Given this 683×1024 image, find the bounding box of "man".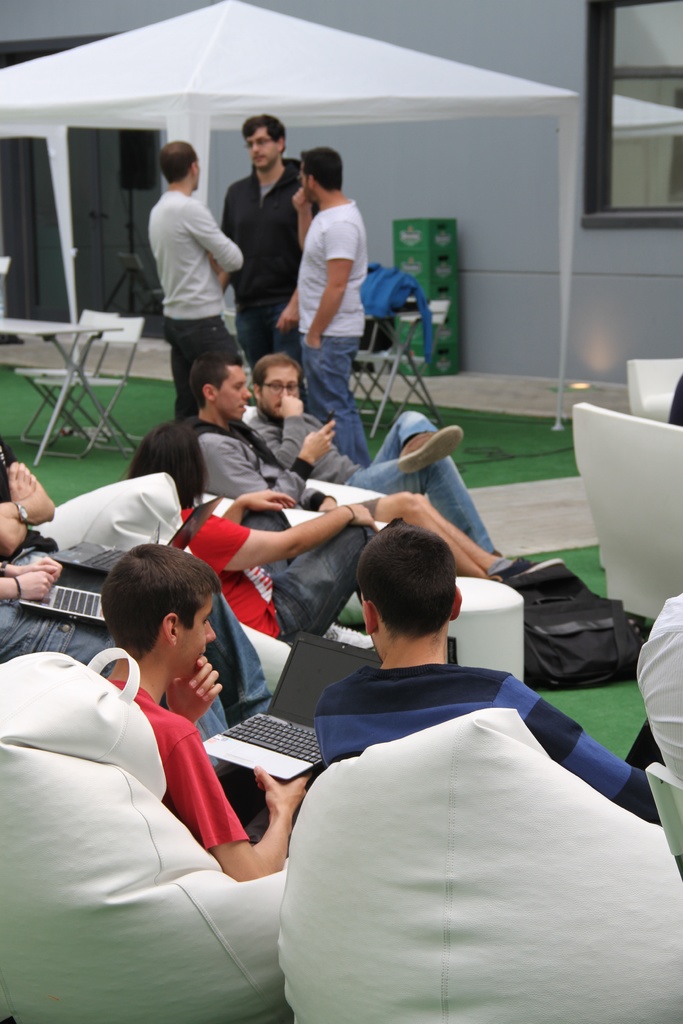
detection(218, 108, 322, 354).
